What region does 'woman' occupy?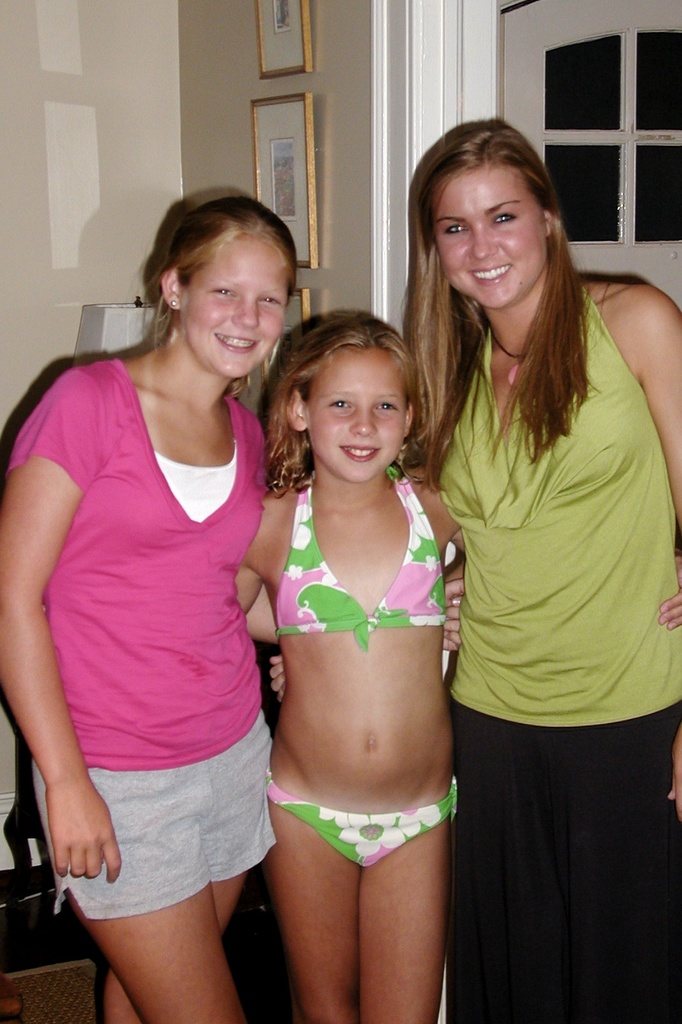
<bbox>402, 118, 681, 1021</bbox>.
